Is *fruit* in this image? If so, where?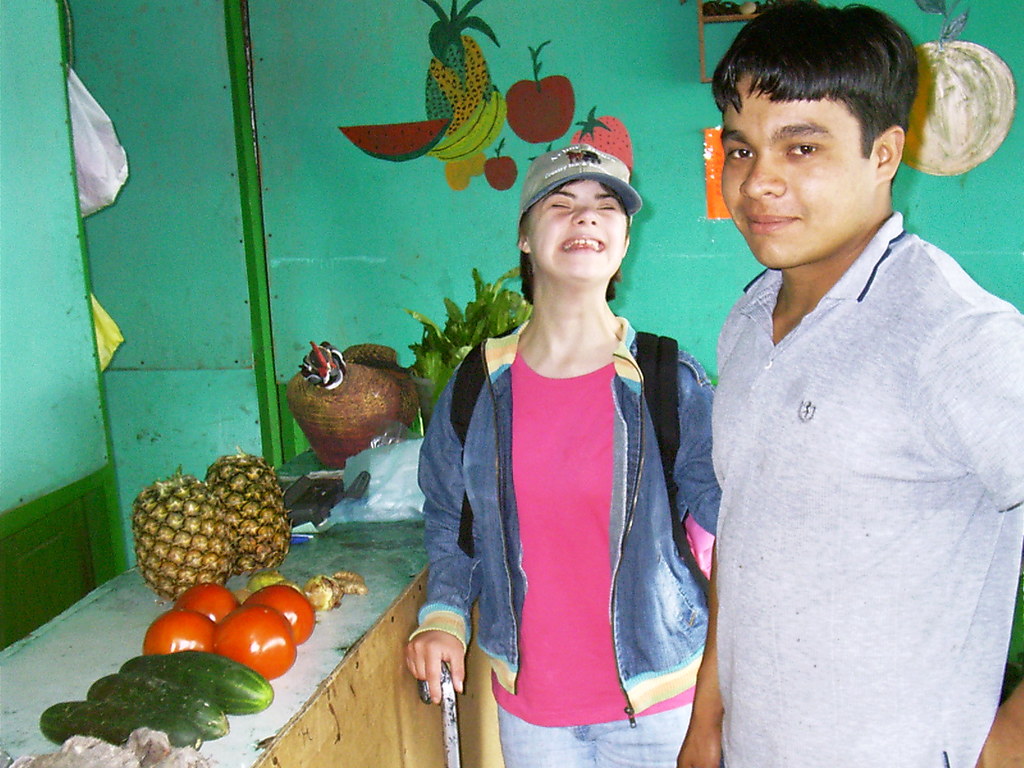
Yes, at locate(572, 109, 633, 173).
